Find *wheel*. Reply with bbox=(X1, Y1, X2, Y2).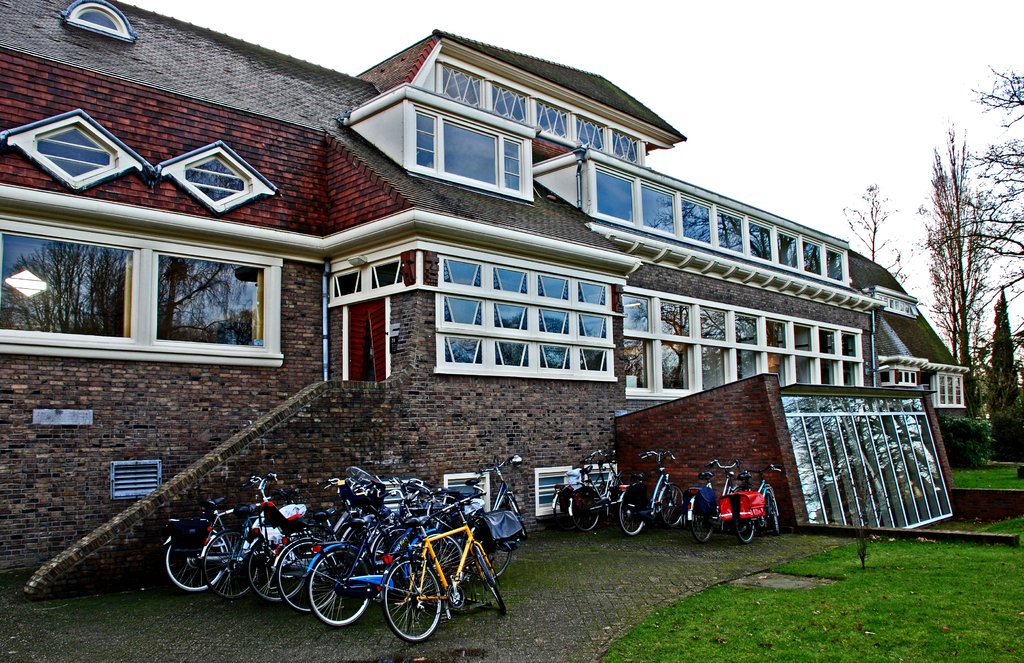
bbox=(657, 484, 685, 527).
